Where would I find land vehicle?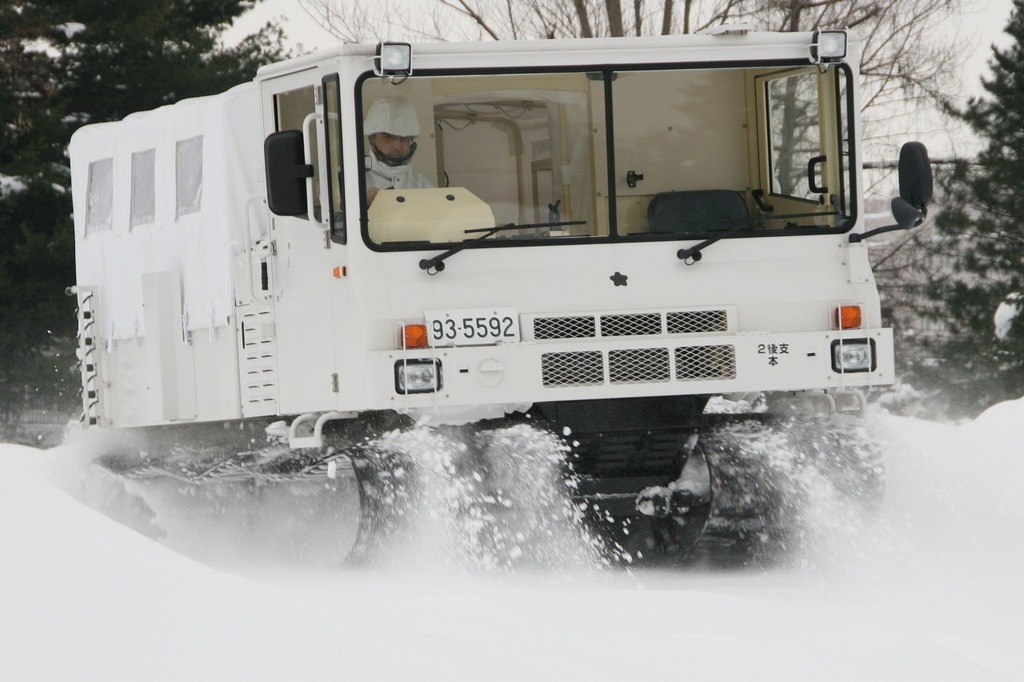
At Rect(74, 27, 912, 543).
